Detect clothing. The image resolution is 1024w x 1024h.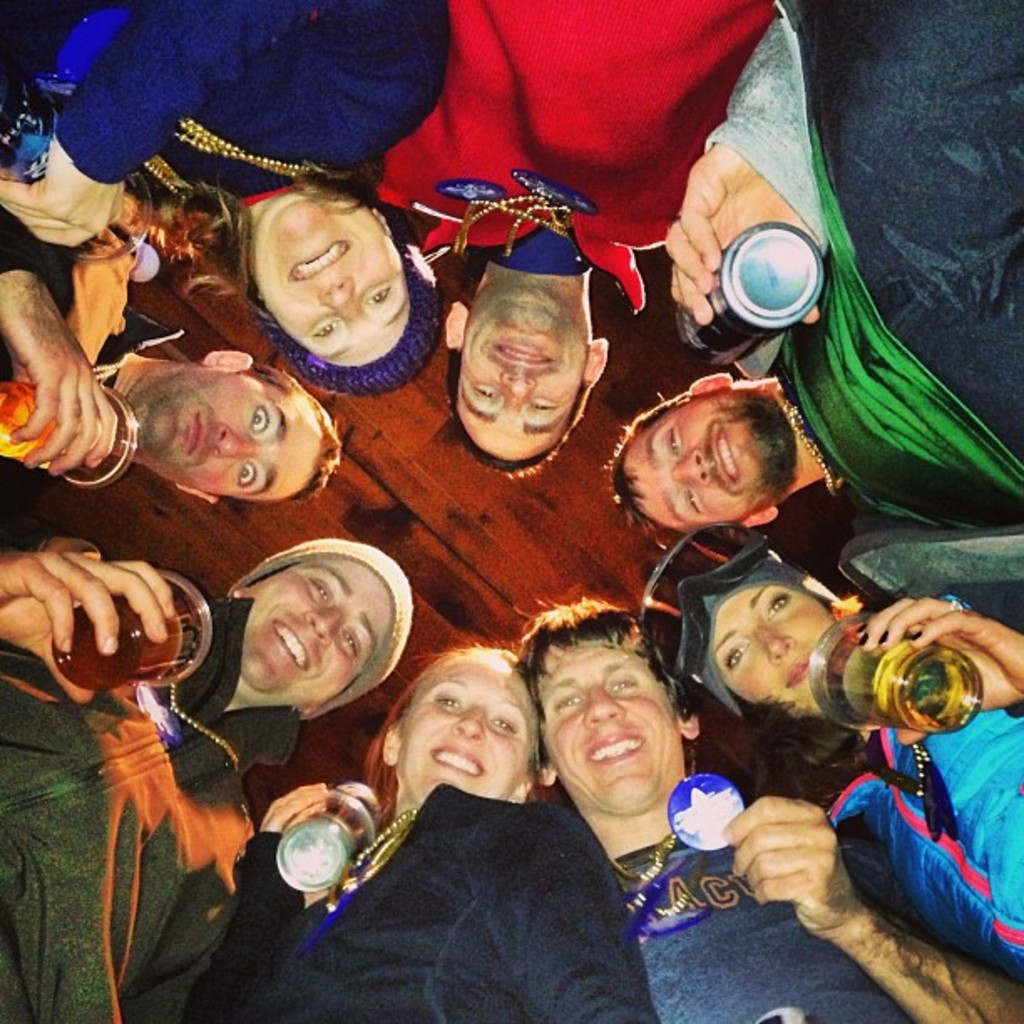
bbox(0, 0, 448, 209).
